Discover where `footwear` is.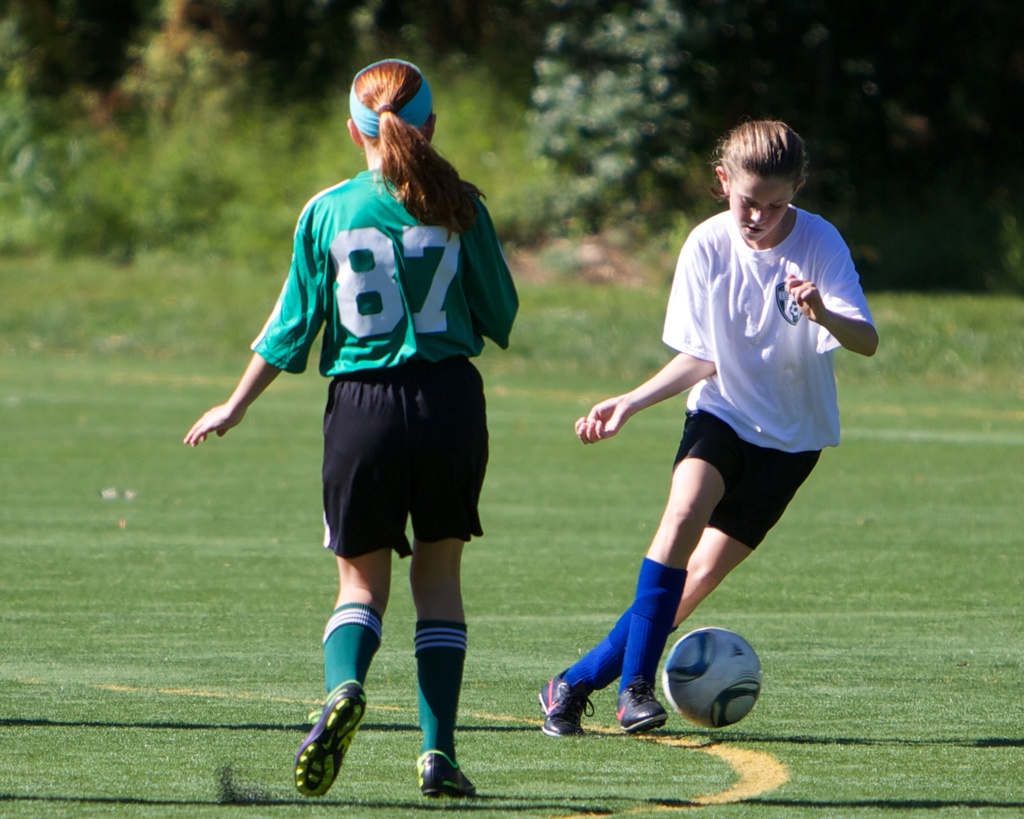
Discovered at bbox(291, 696, 365, 802).
